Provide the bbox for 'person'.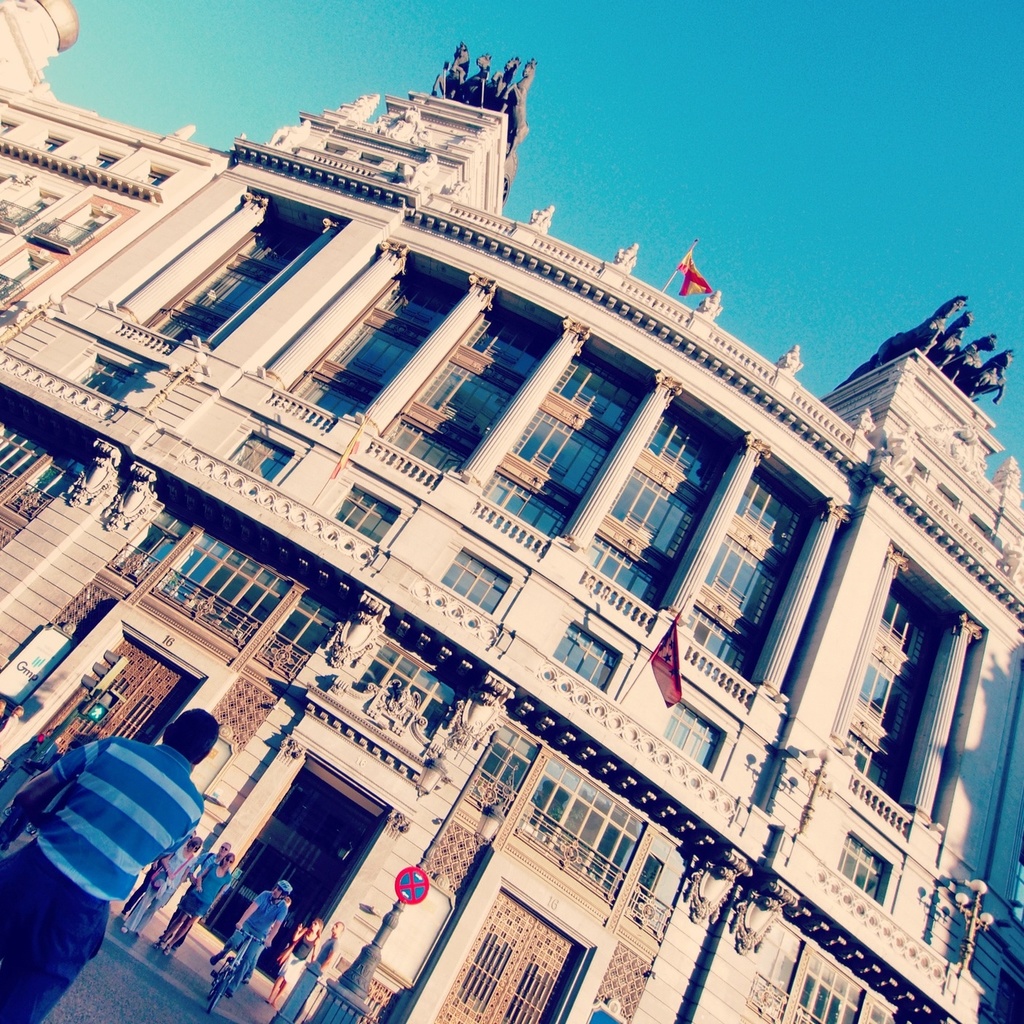
211:882:288:999.
